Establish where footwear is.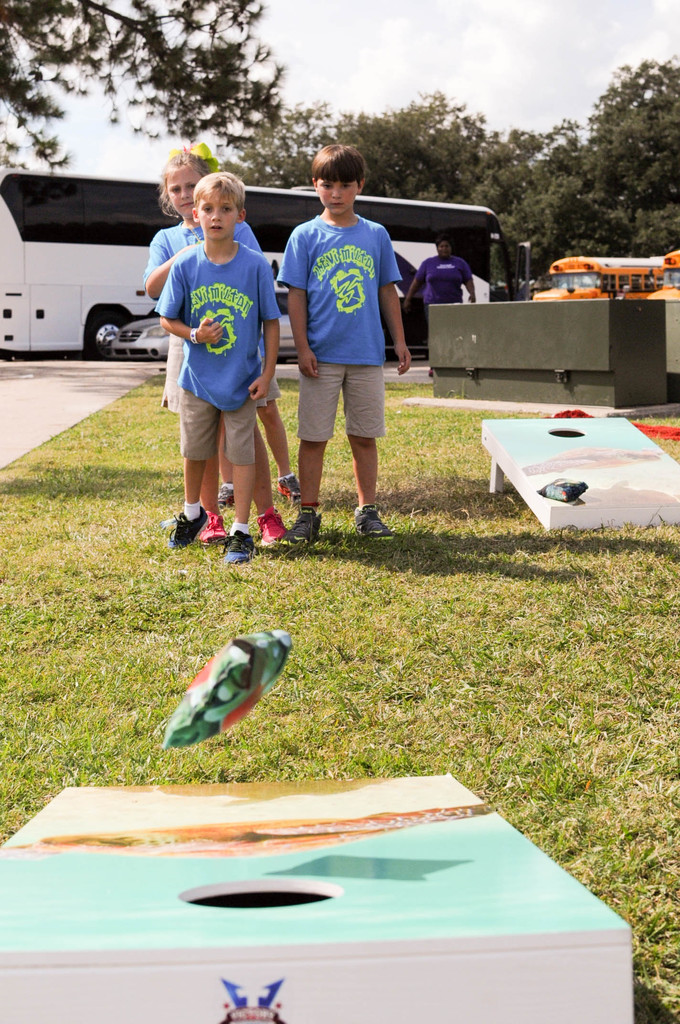
Established at left=215, top=479, right=236, bottom=511.
